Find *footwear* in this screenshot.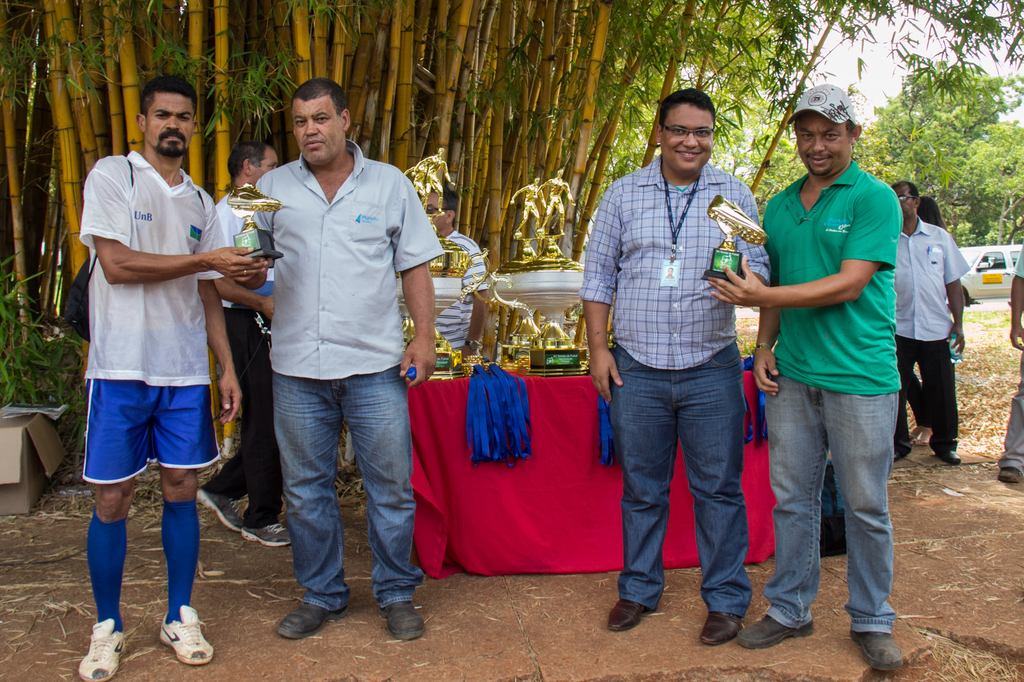
The bounding box for *footwear* is locate(79, 617, 127, 681).
